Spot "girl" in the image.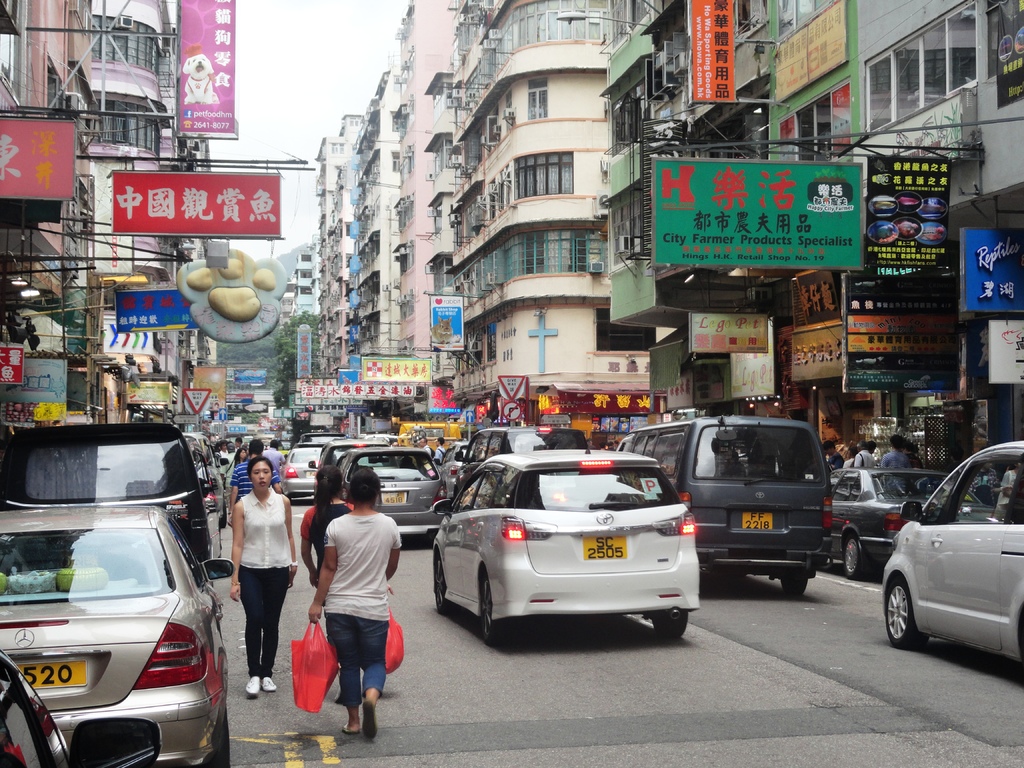
"girl" found at {"left": 232, "top": 456, "right": 296, "bottom": 696}.
